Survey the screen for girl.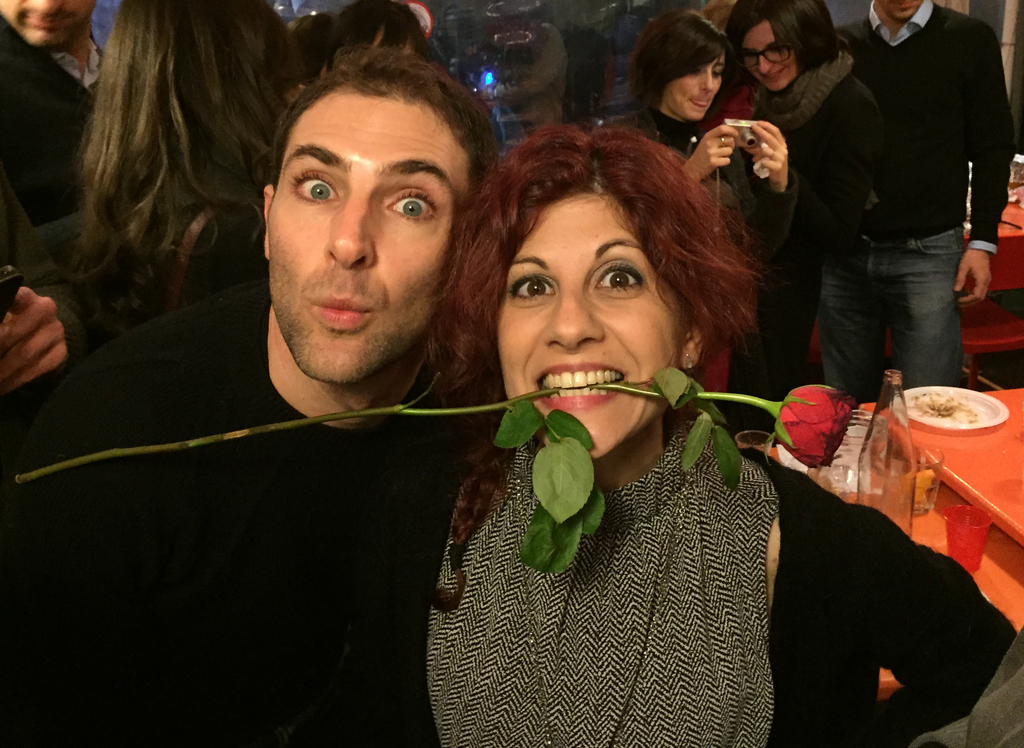
Survey found: [x1=730, y1=0, x2=877, y2=375].
